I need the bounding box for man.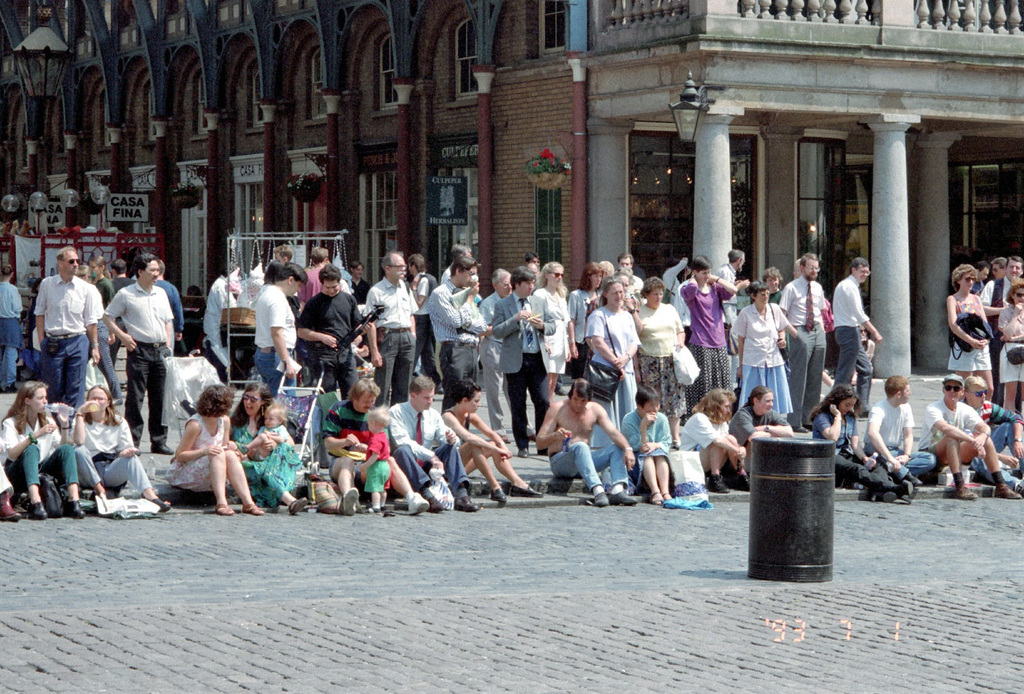
Here it is: bbox=(709, 247, 750, 384).
